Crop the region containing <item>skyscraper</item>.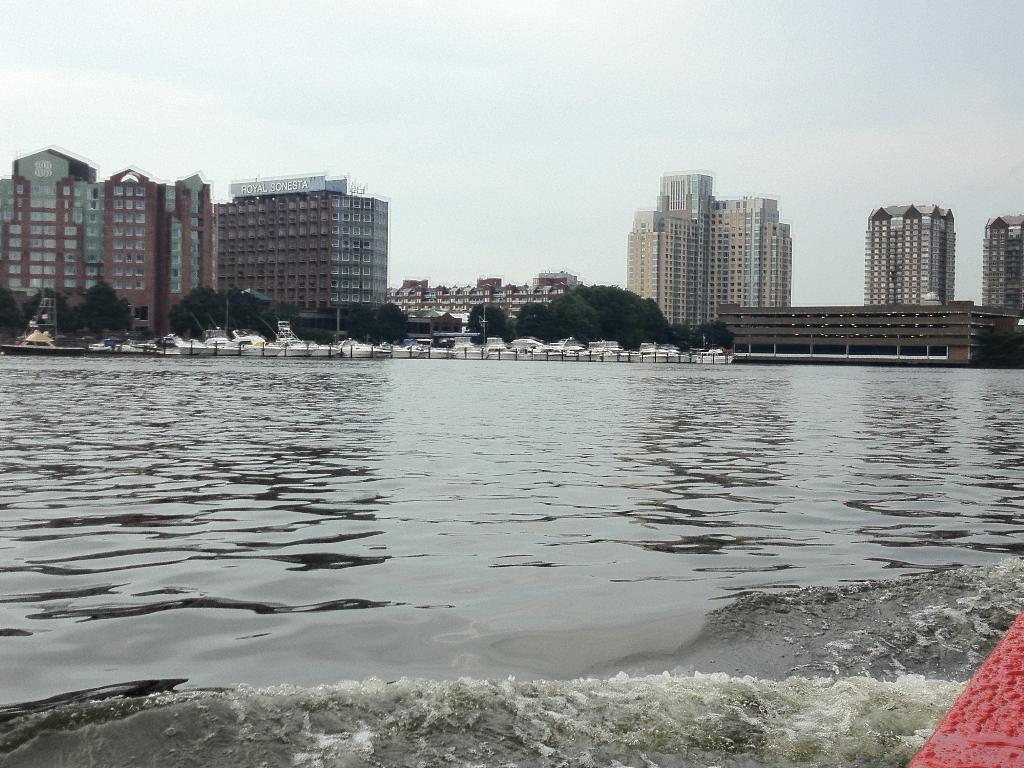
Crop region: select_region(219, 161, 417, 335).
